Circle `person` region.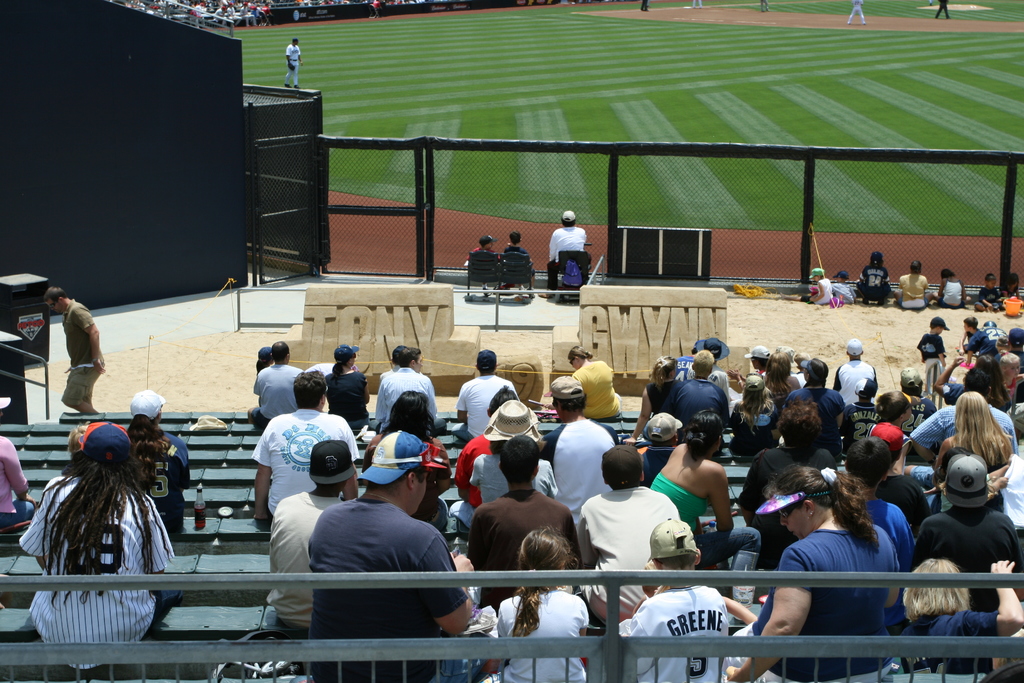
Region: Rect(902, 557, 1023, 673).
